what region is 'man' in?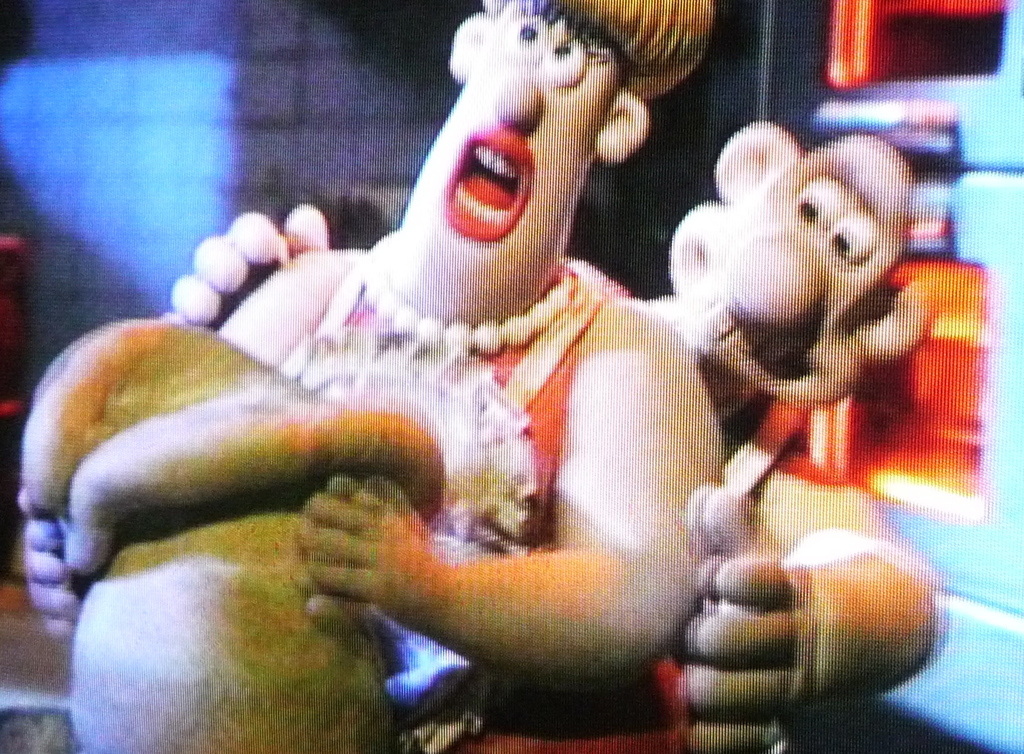
x1=2 y1=0 x2=730 y2=751.
